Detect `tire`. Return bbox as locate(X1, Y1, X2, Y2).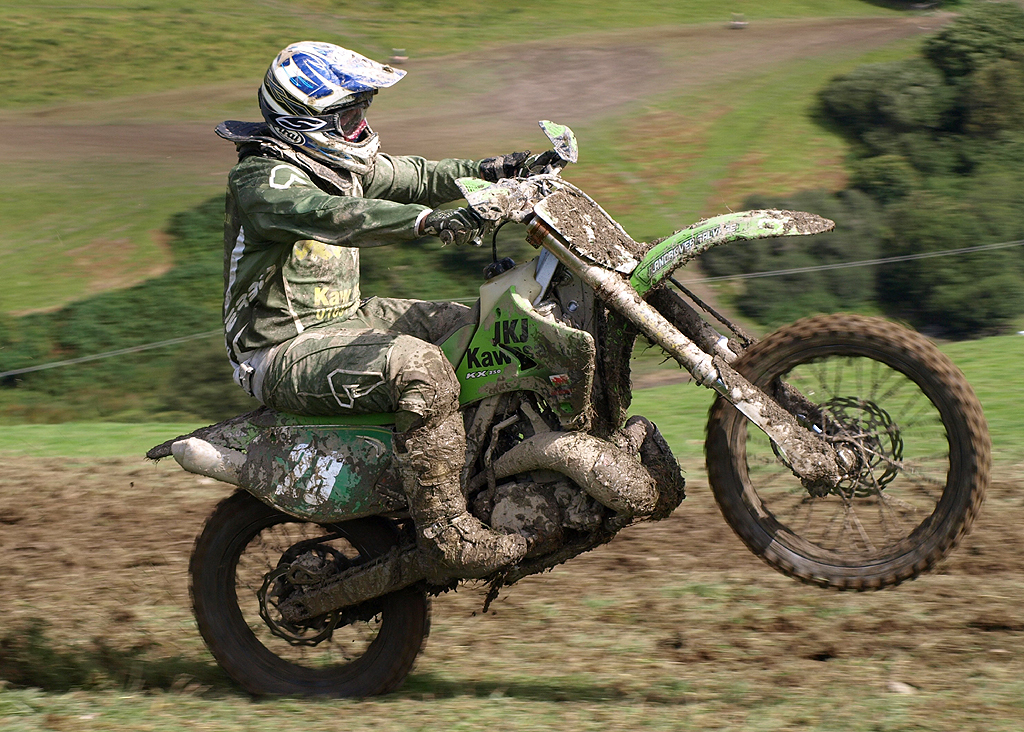
locate(193, 488, 427, 699).
